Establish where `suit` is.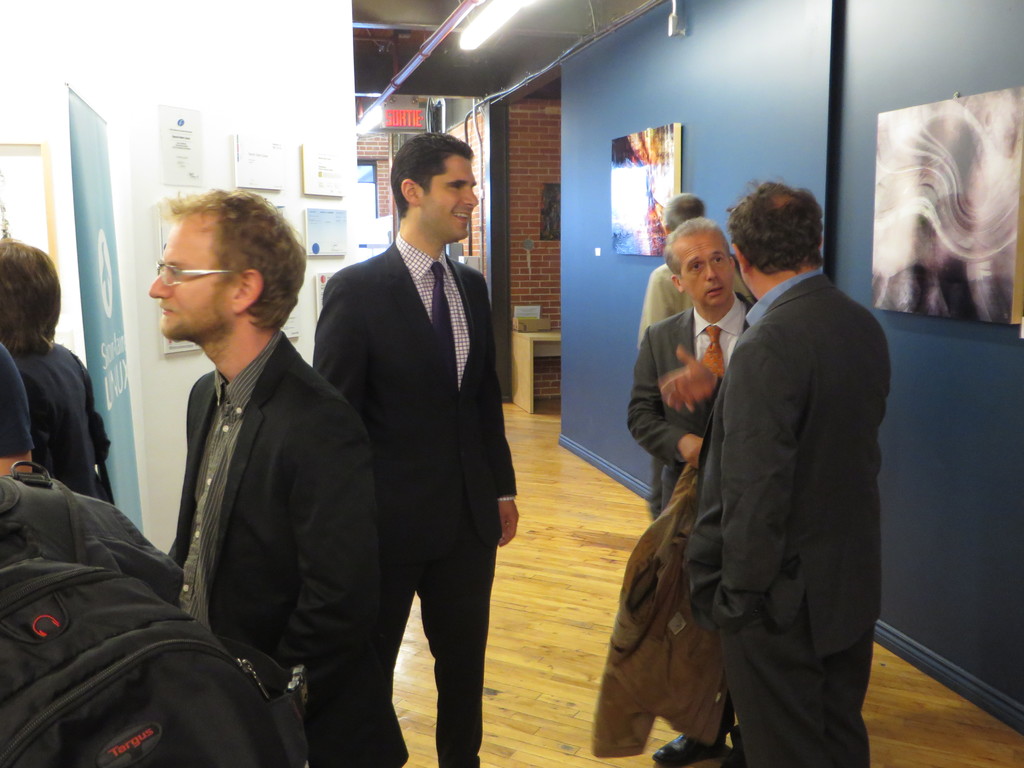
Established at 157/333/407/767.
